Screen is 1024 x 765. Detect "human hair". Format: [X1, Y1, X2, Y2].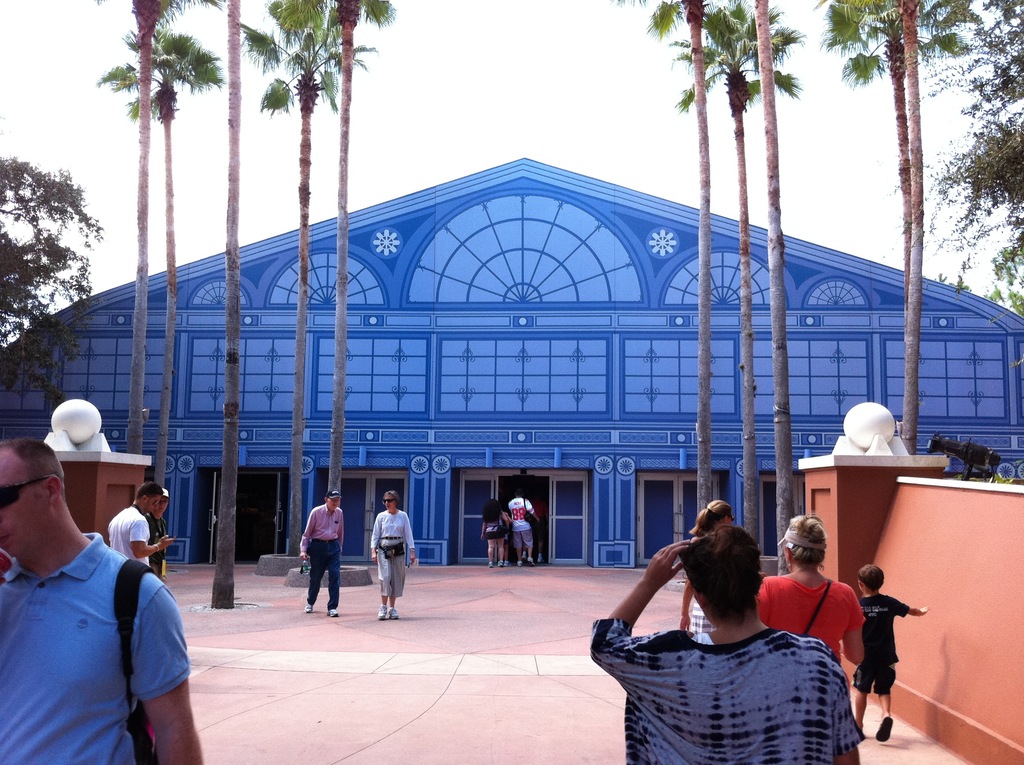
[383, 490, 398, 507].
